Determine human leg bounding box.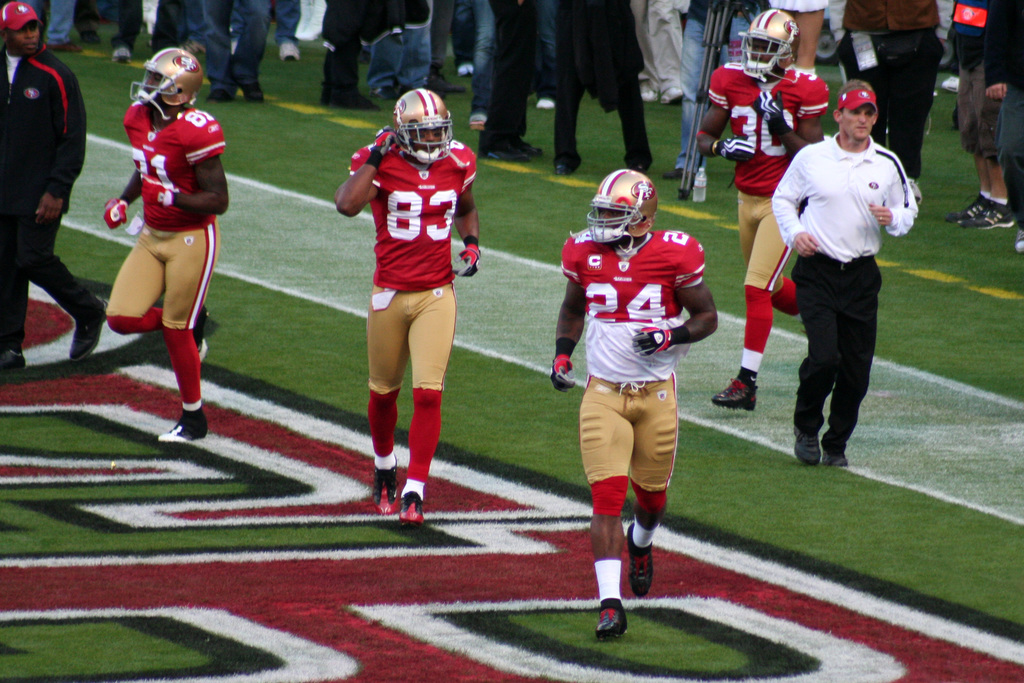
Determined: {"x1": 666, "y1": 19, "x2": 723, "y2": 181}.
